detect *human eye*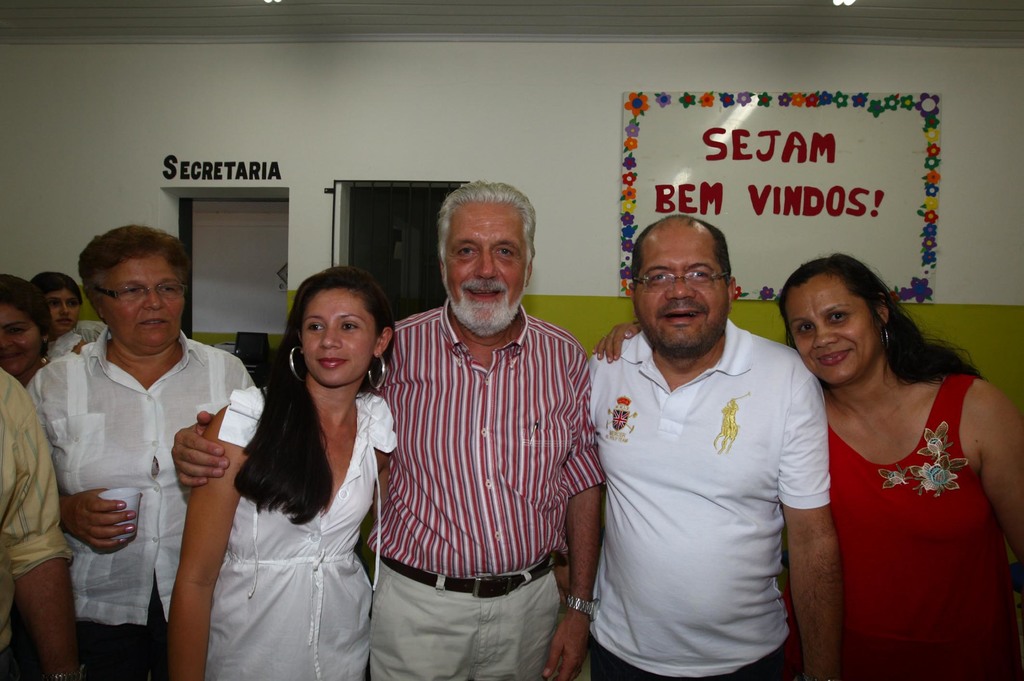
locate(309, 321, 324, 333)
